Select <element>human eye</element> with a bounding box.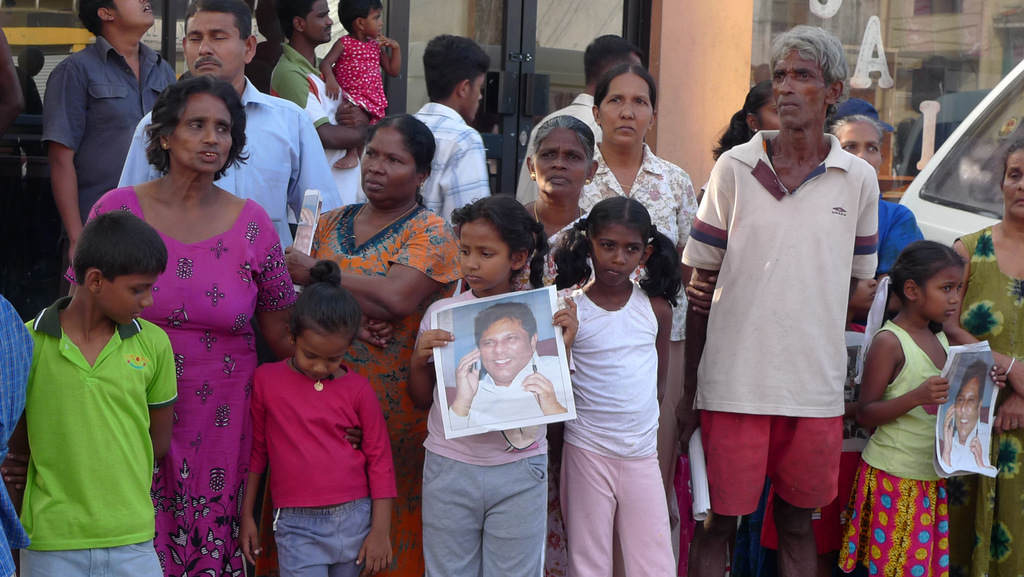
x1=540 y1=153 x2=561 y2=163.
